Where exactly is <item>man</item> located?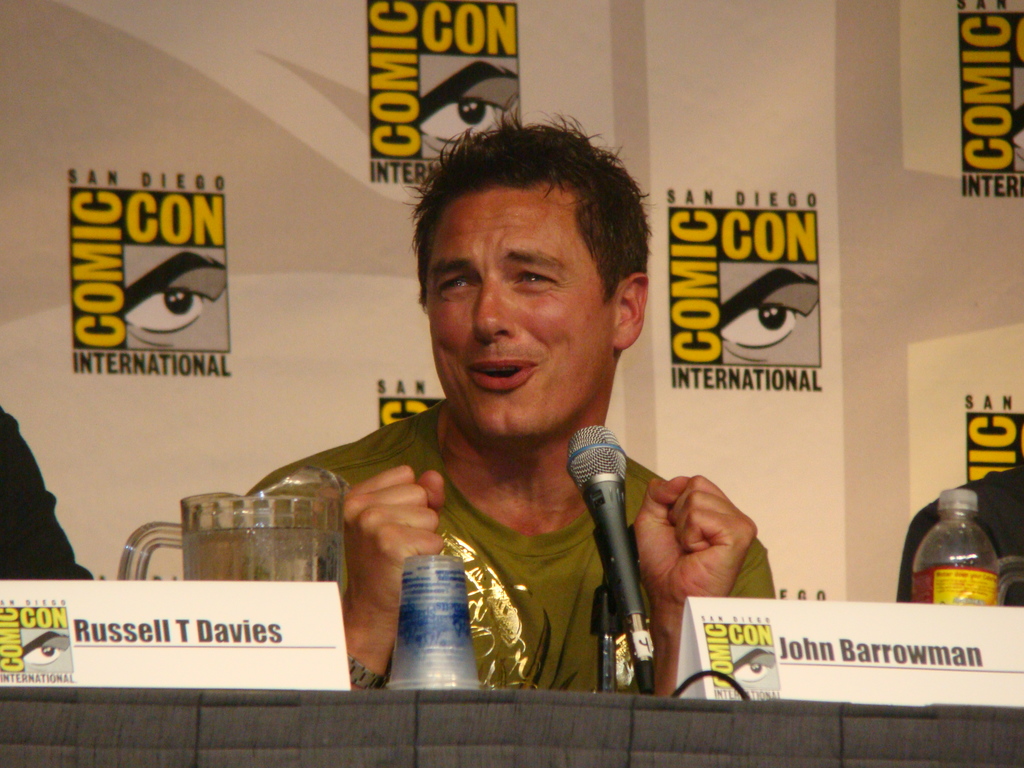
Its bounding box is <bbox>238, 150, 769, 710</bbox>.
